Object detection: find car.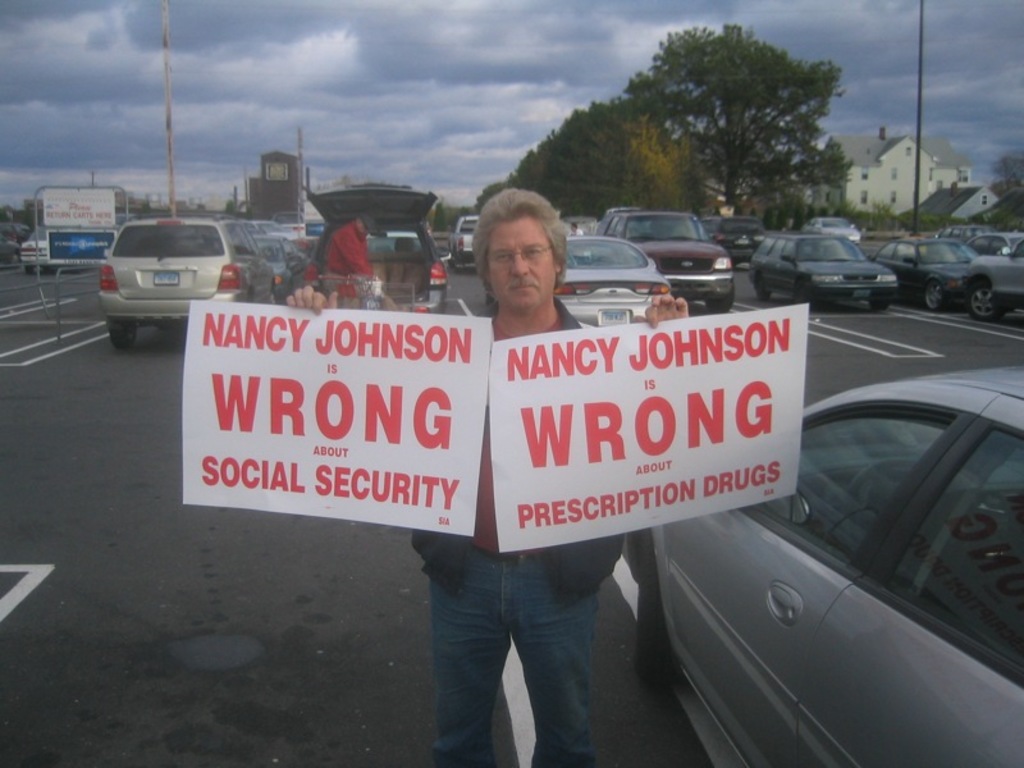
pyautogui.locateOnScreen(101, 218, 279, 348).
